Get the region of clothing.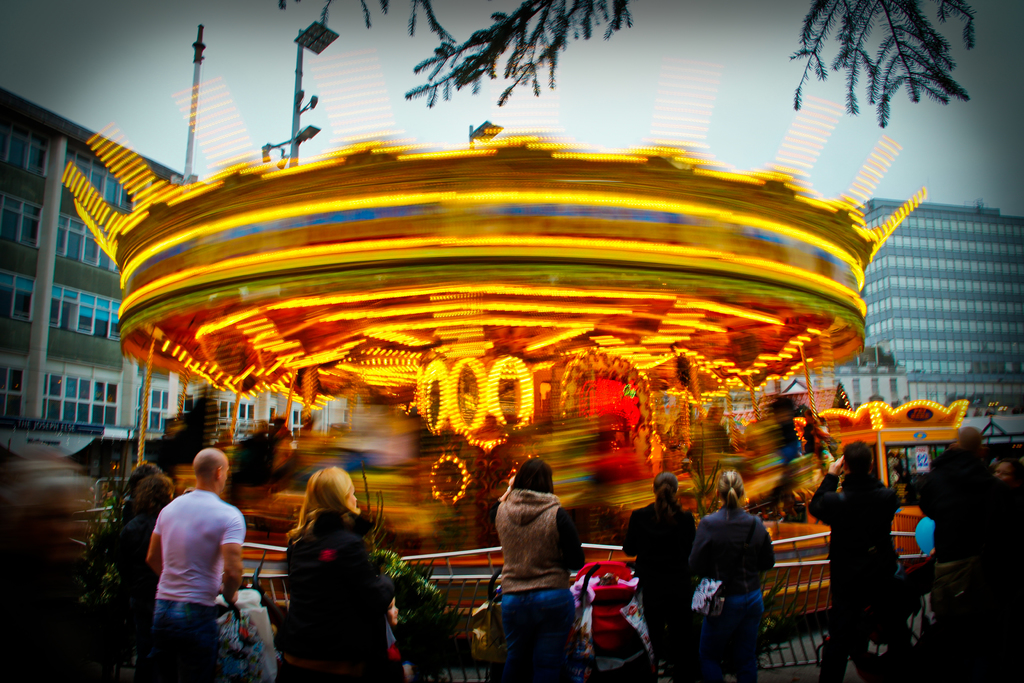
left=138, top=471, right=252, bottom=662.
